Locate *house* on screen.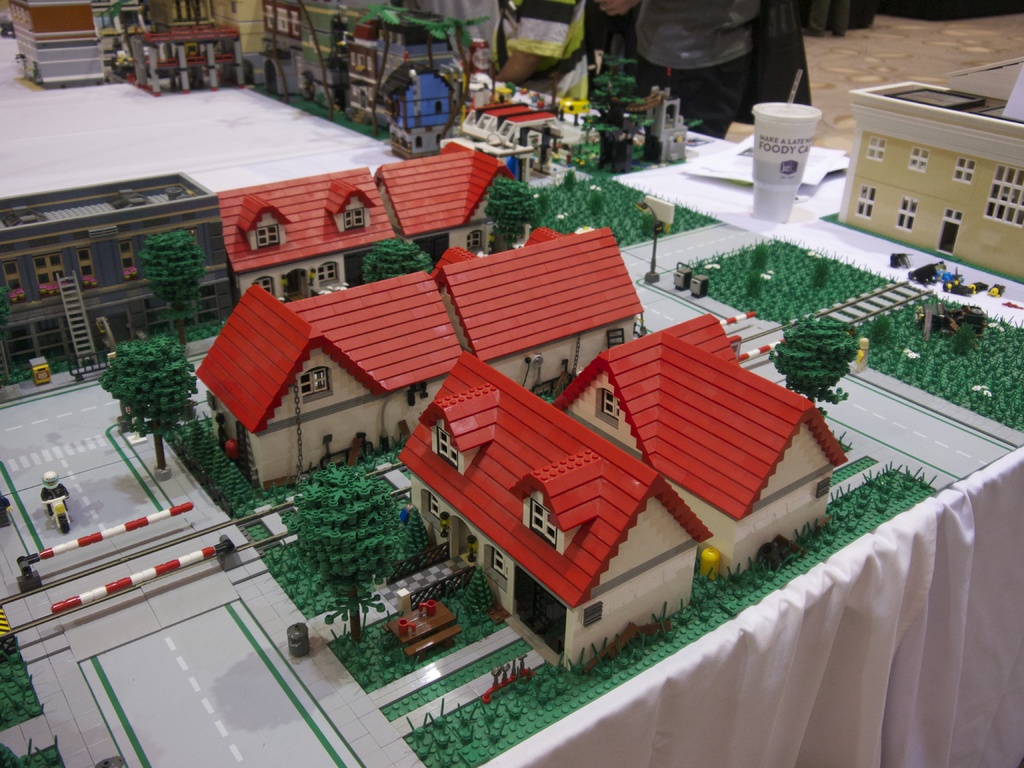
On screen at box=[431, 220, 641, 395].
